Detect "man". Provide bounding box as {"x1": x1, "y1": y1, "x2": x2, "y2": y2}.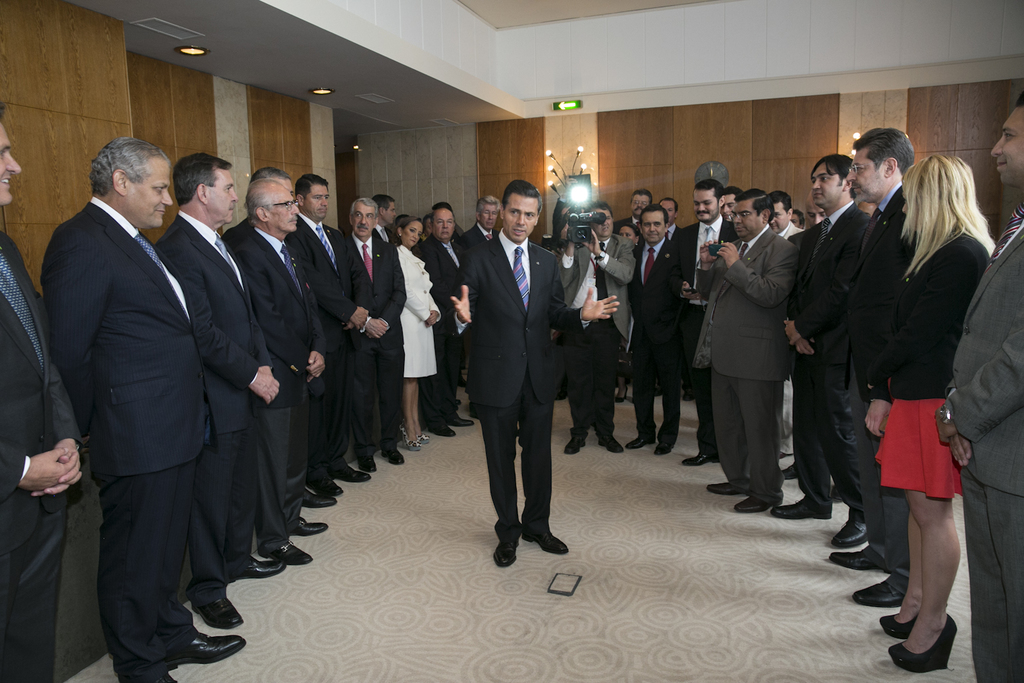
{"x1": 25, "y1": 97, "x2": 251, "y2": 678}.
